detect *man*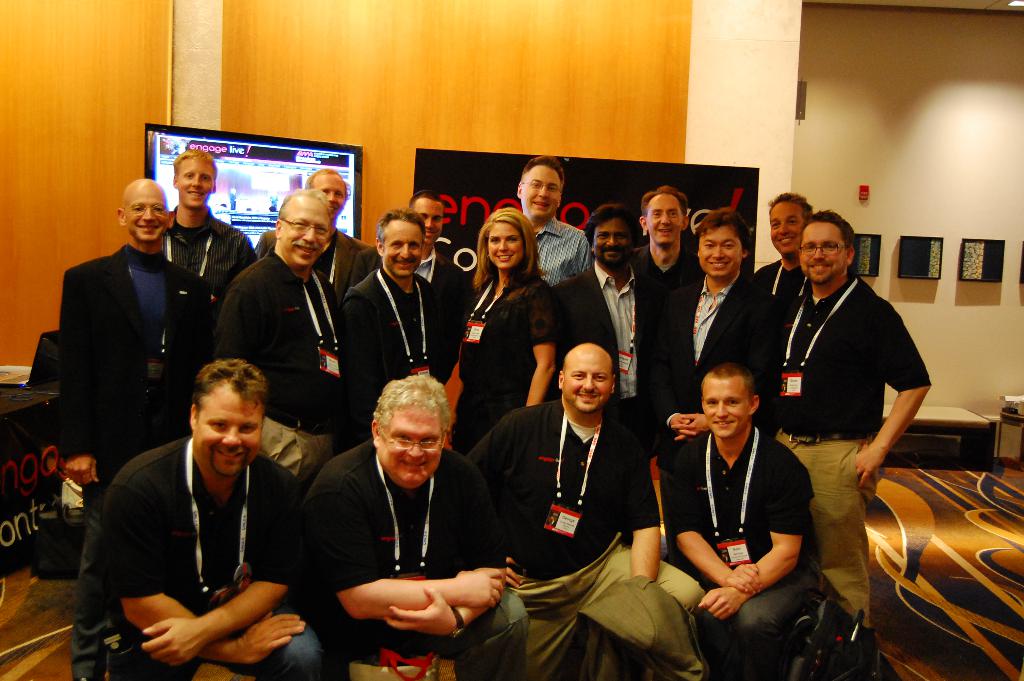
(x1=511, y1=158, x2=593, y2=290)
